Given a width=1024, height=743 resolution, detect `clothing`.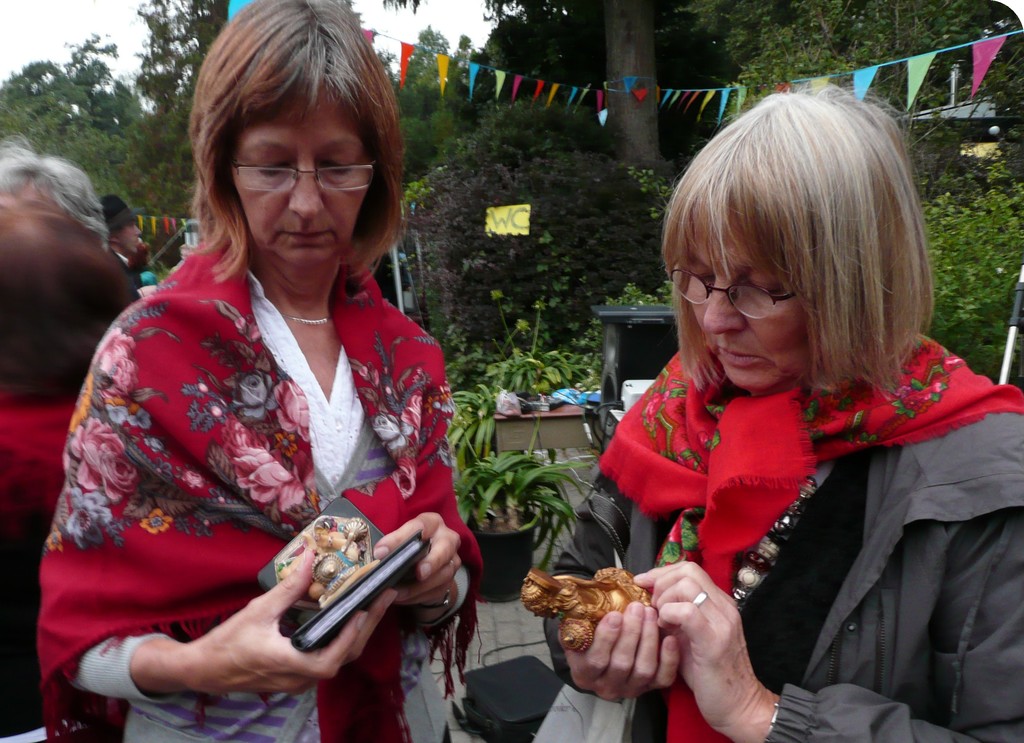
x1=589 y1=275 x2=1009 y2=733.
